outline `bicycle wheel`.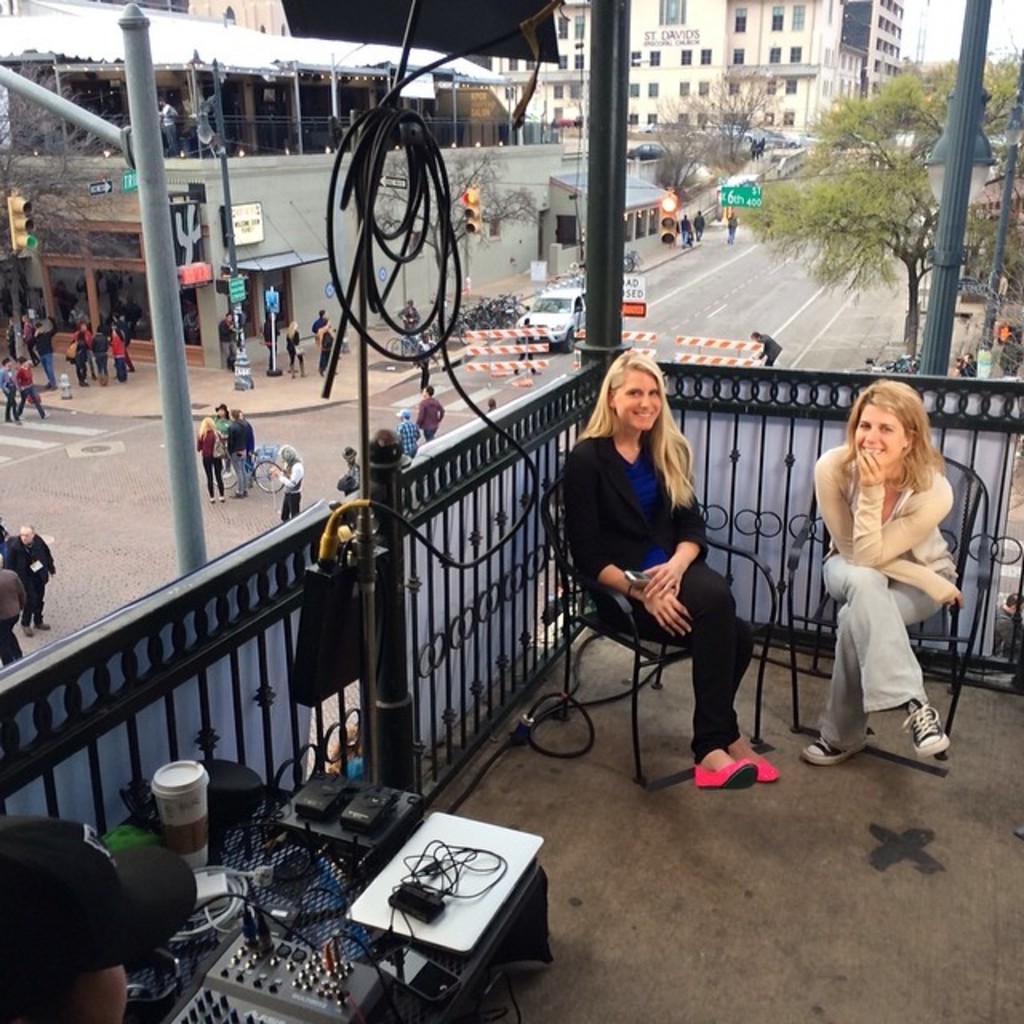
Outline: x1=410, y1=342, x2=426, y2=360.
